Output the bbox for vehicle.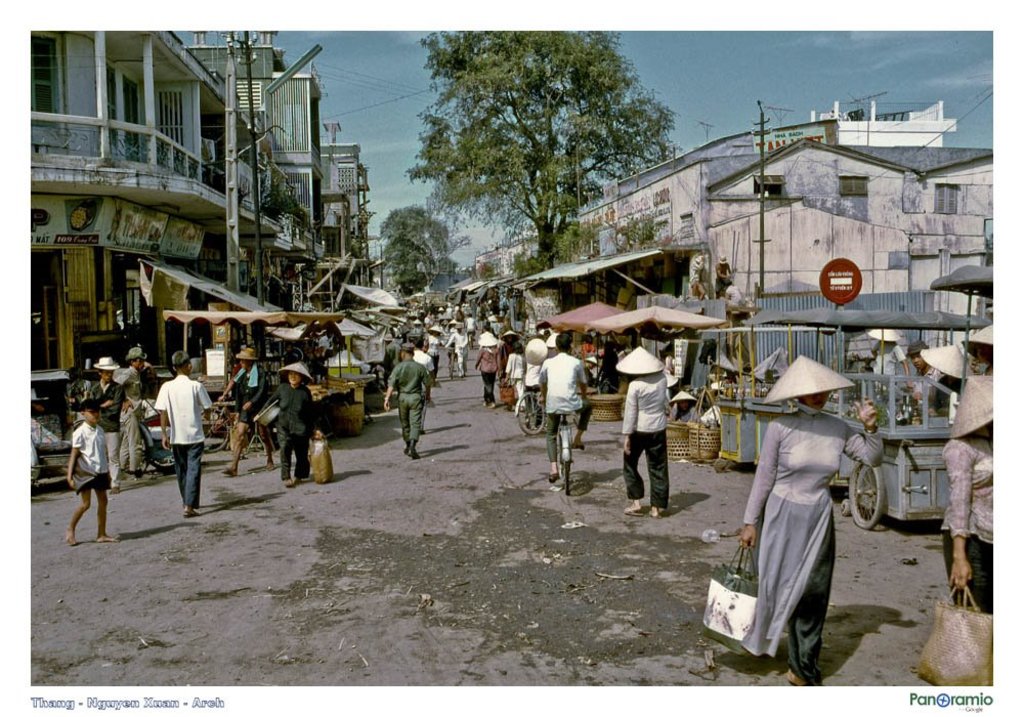
(443, 342, 456, 378).
